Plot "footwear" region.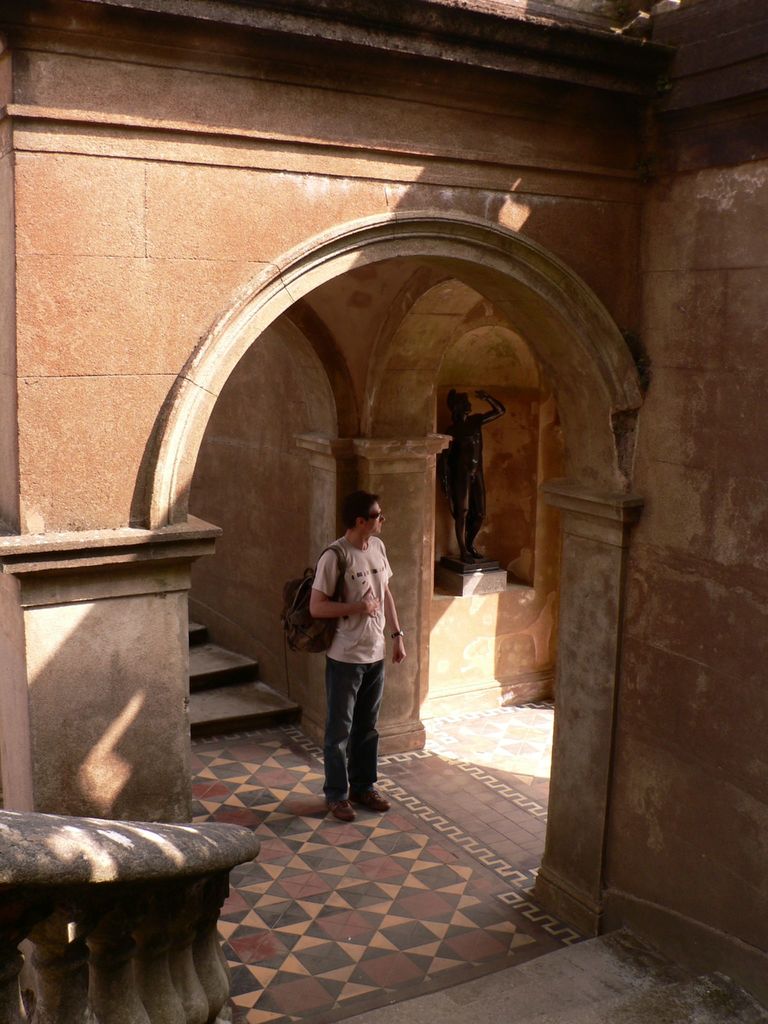
Plotted at pyautogui.locateOnScreen(331, 797, 357, 819).
